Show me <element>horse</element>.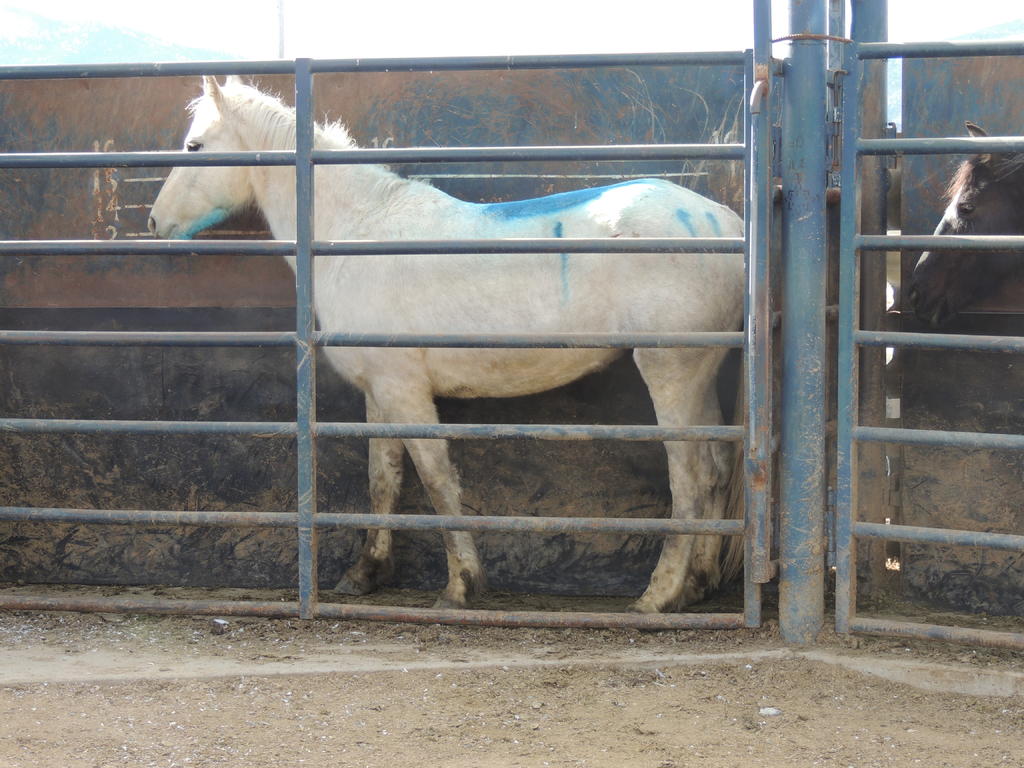
<element>horse</element> is here: select_region(138, 70, 752, 627).
